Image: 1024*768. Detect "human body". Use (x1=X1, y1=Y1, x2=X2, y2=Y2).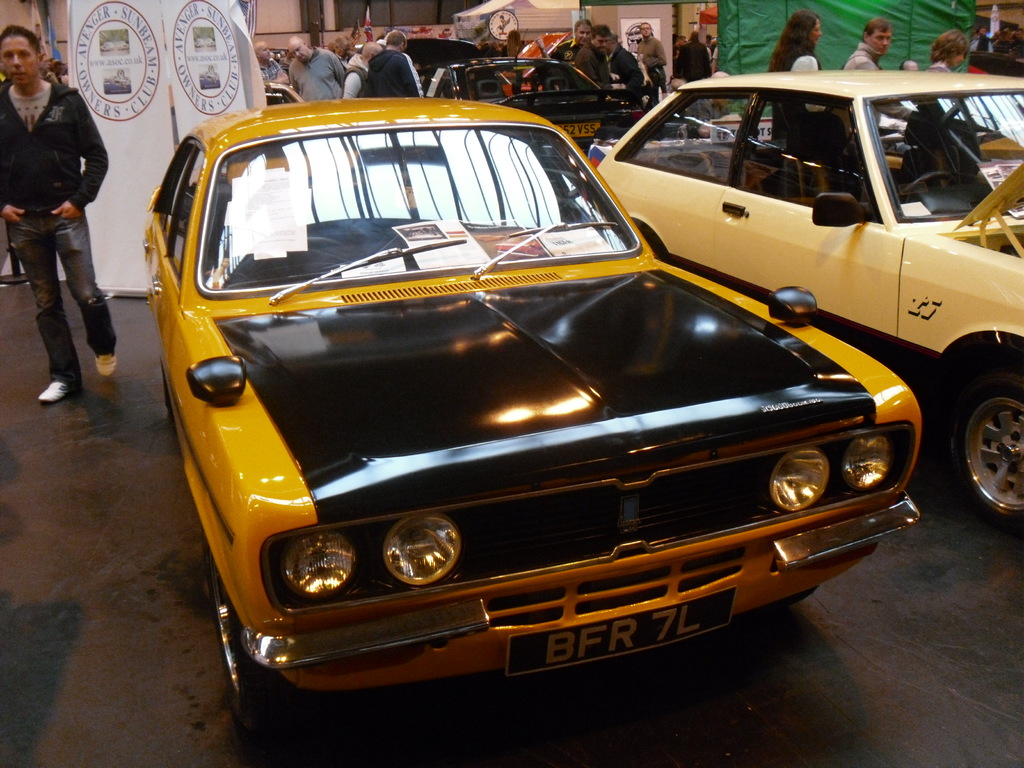
(x1=256, y1=44, x2=288, y2=85).
